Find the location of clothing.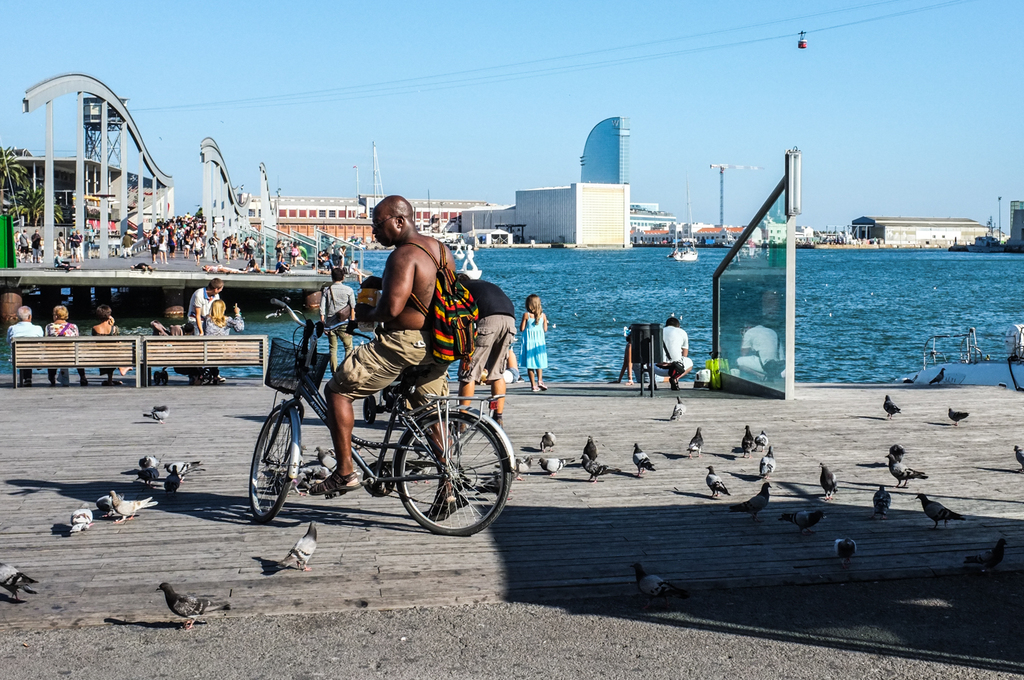
Location: <bbox>451, 279, 522, 403</bbox>.
